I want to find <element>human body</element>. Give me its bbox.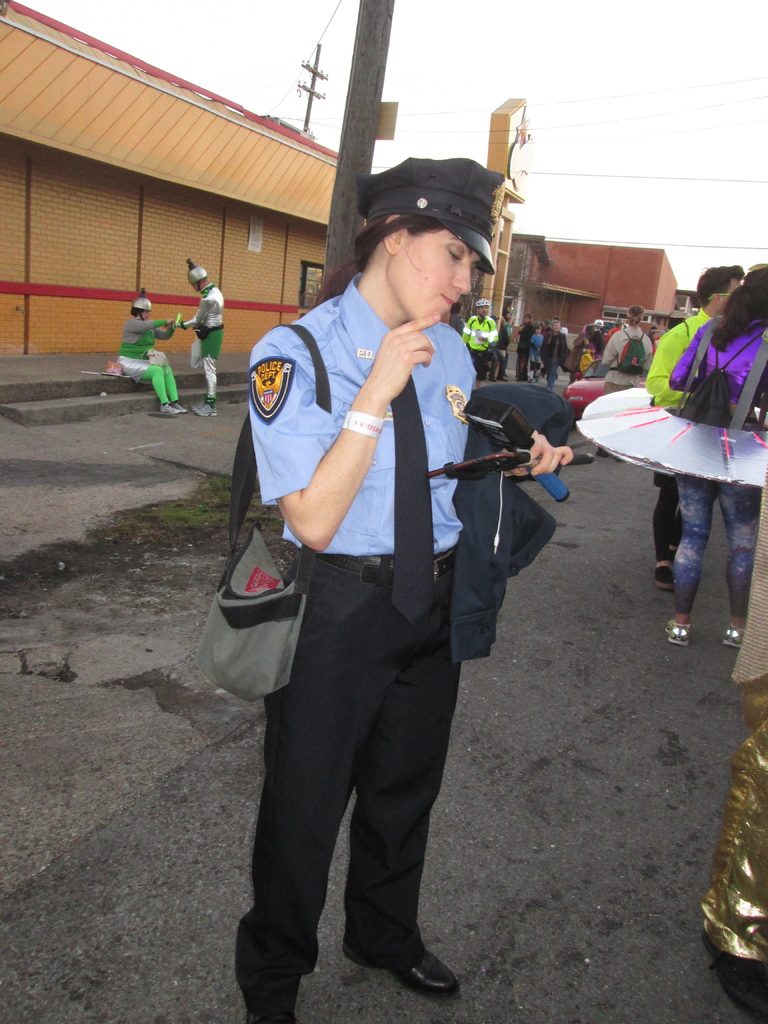
583 317 600 363.
